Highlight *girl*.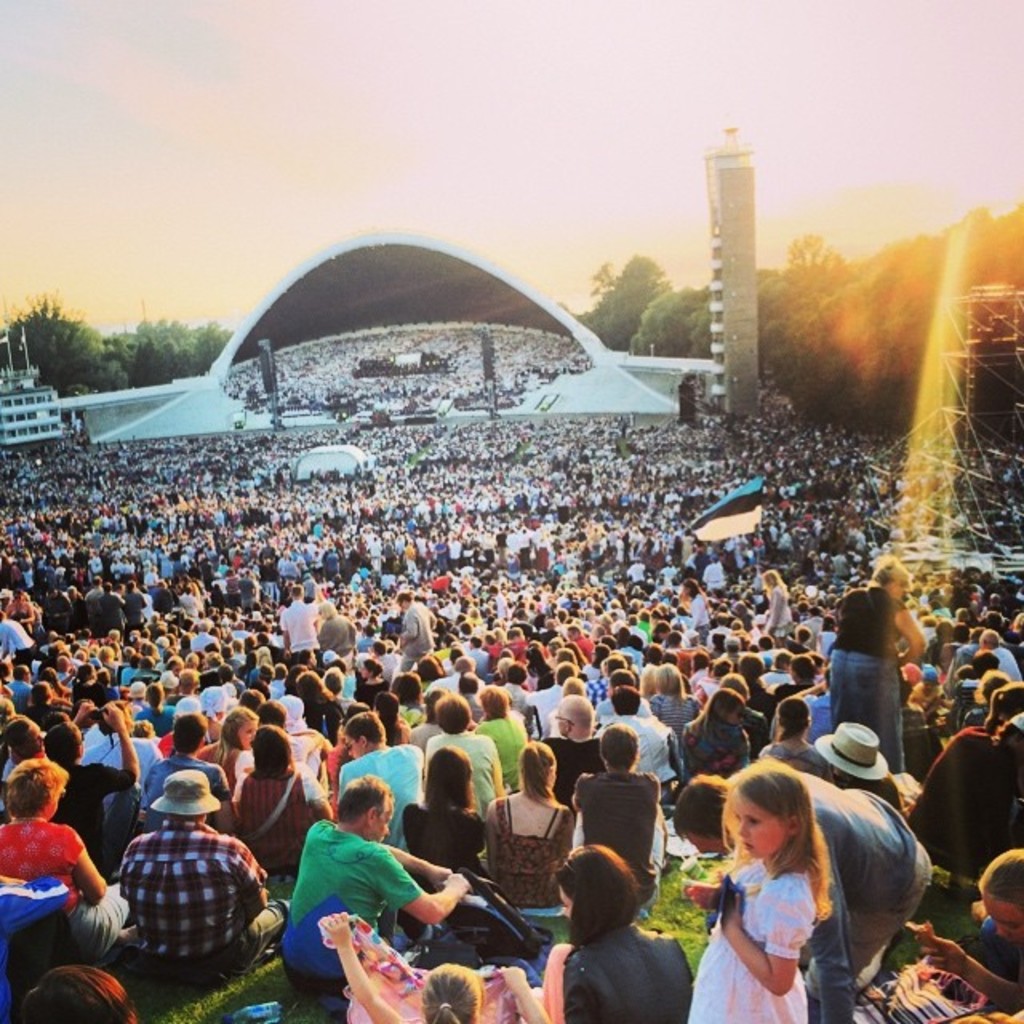
Highlighted region: (left=318, top=910, right=550, bottom=1022).
